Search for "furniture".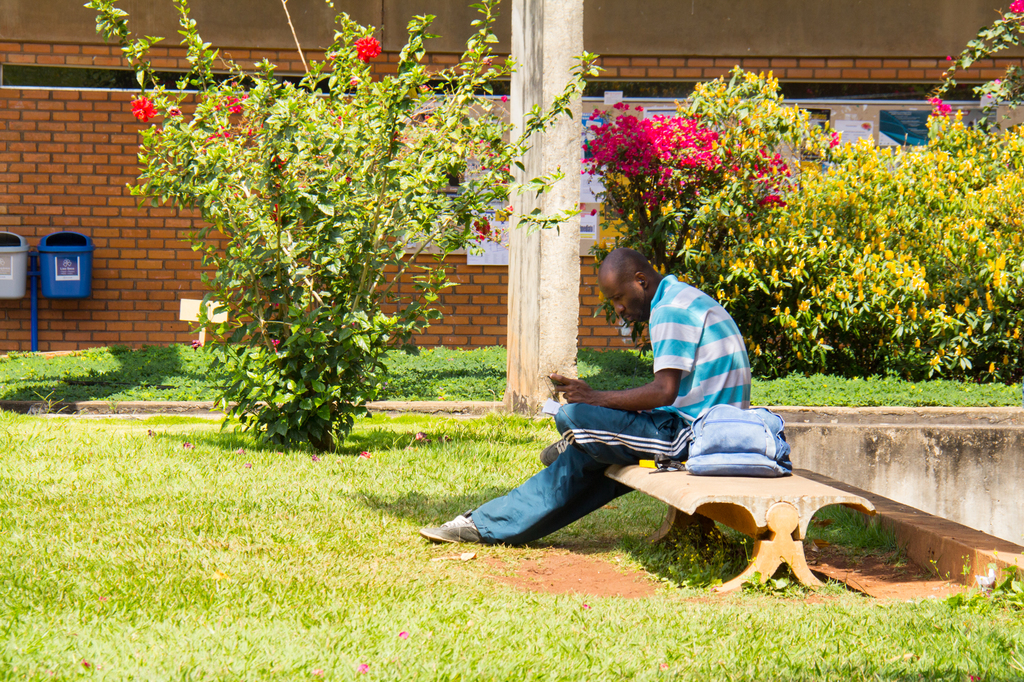
Found at (604, 464, 877, 596).
